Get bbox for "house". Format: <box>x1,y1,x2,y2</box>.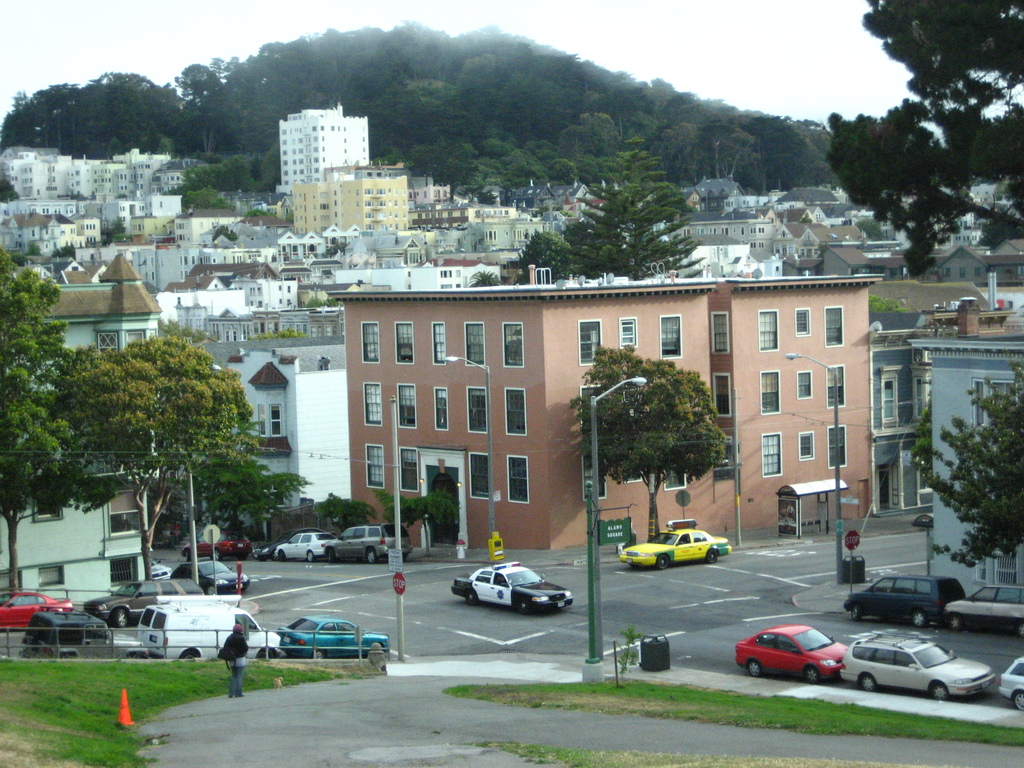
<box>856,203,913,250</box>.
